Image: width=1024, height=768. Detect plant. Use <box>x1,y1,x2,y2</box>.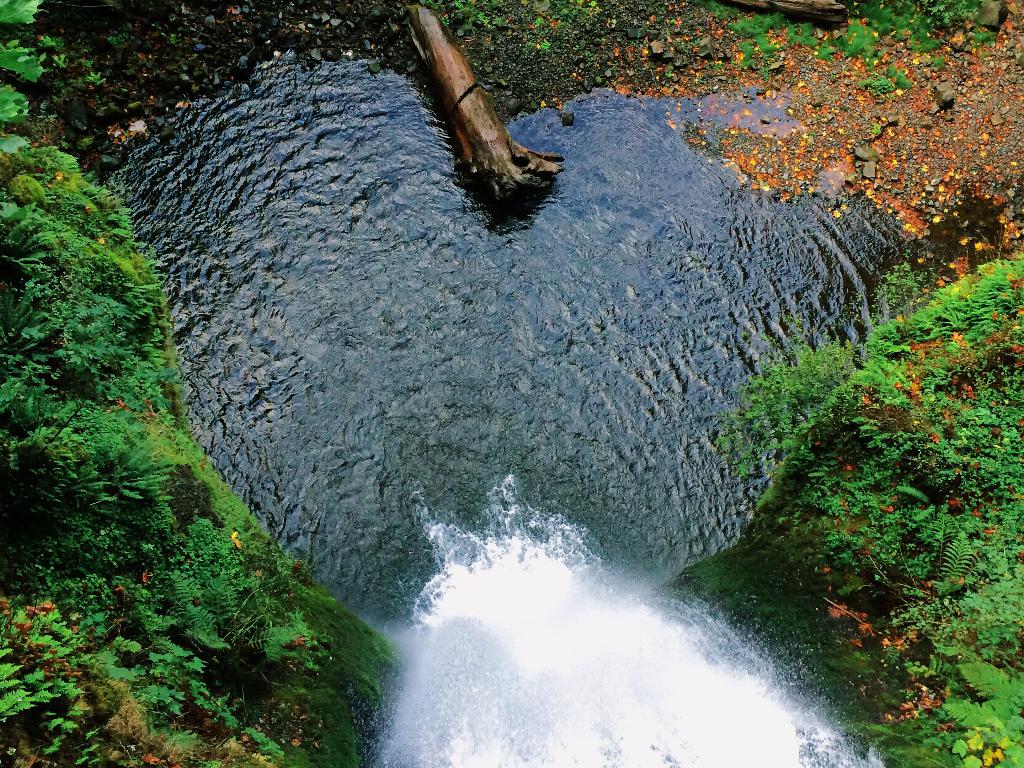
<box>779,6,822,65</box>.
